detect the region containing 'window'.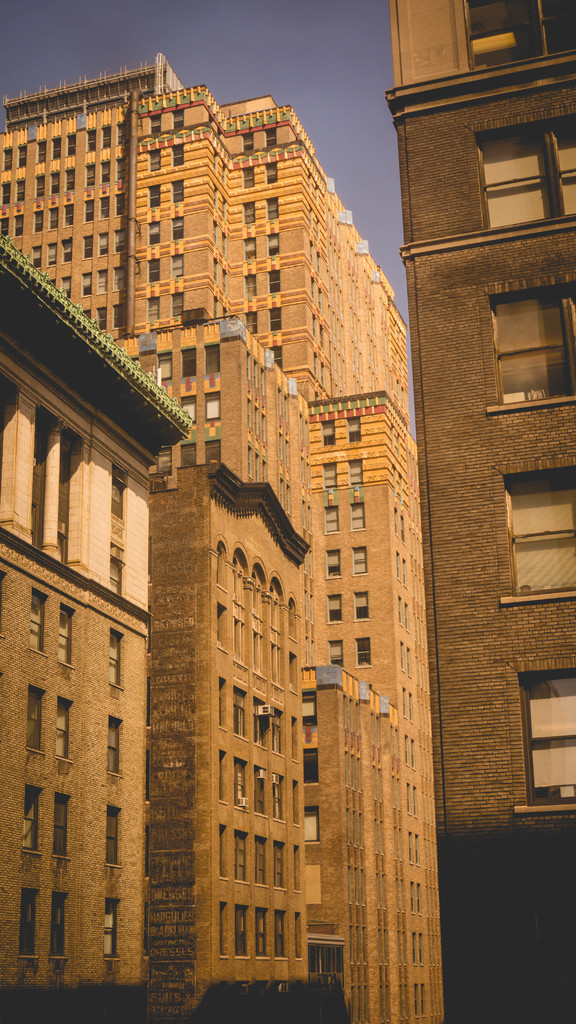
500 468 575 601.
